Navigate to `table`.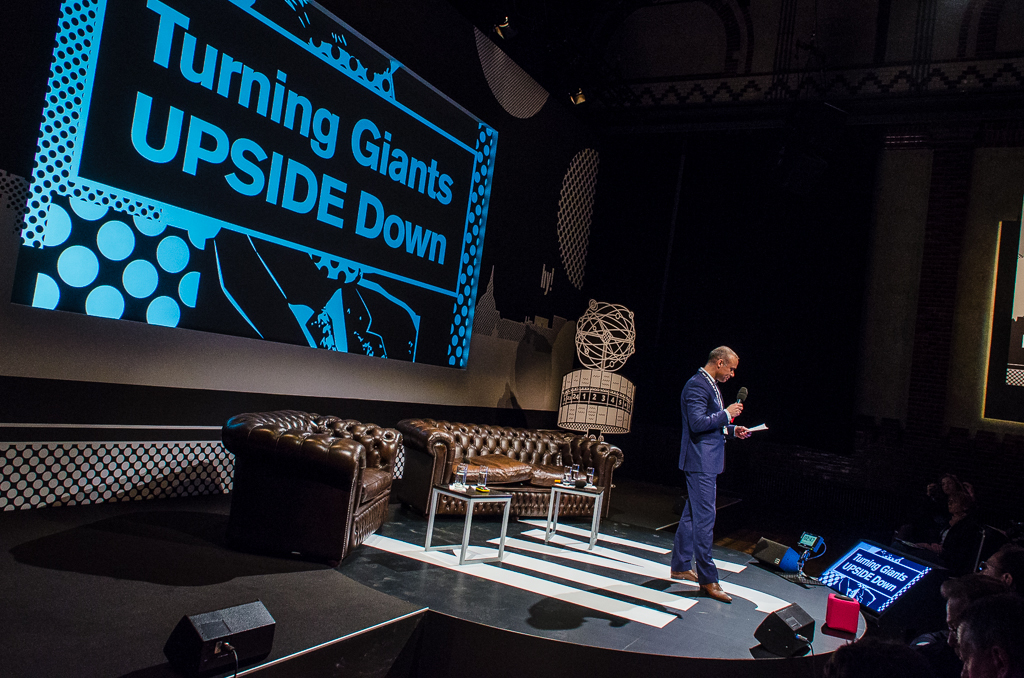
Navigation target: crop(426, 488, 513, 566).
